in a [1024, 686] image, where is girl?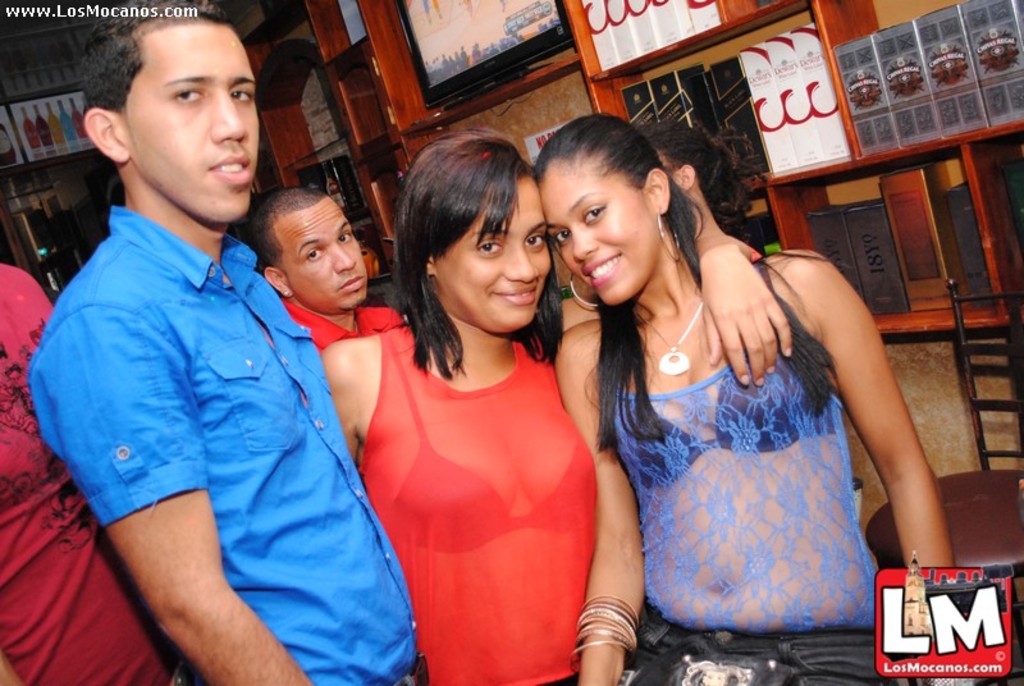
box=[550, 102, 977, 685].
